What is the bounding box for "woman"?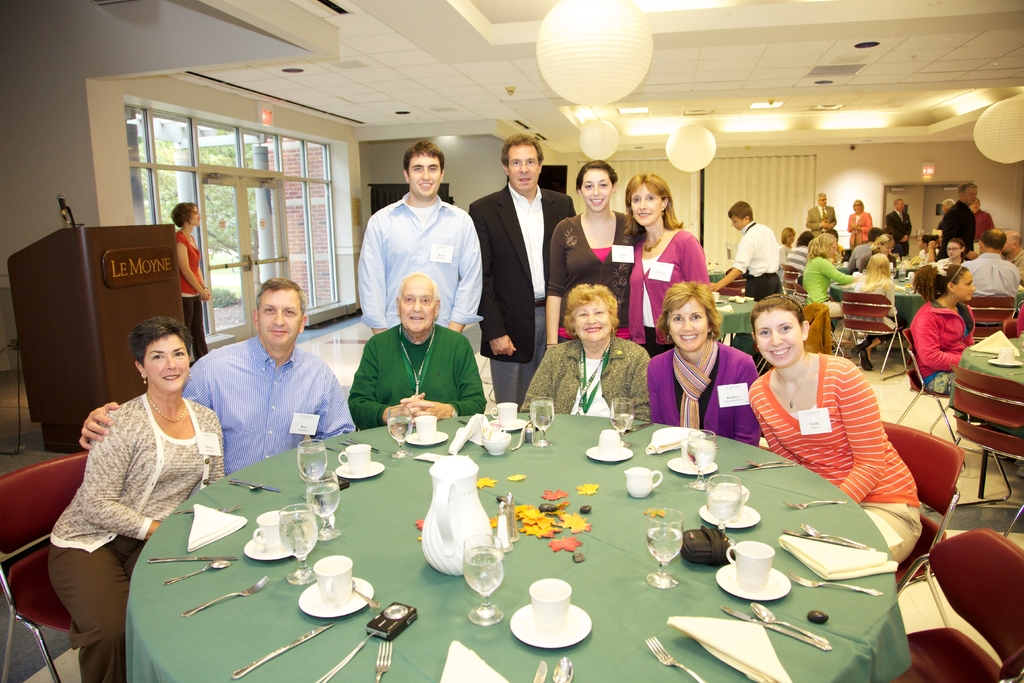
(x1=943, y1=240, x2=966, y2=264).
